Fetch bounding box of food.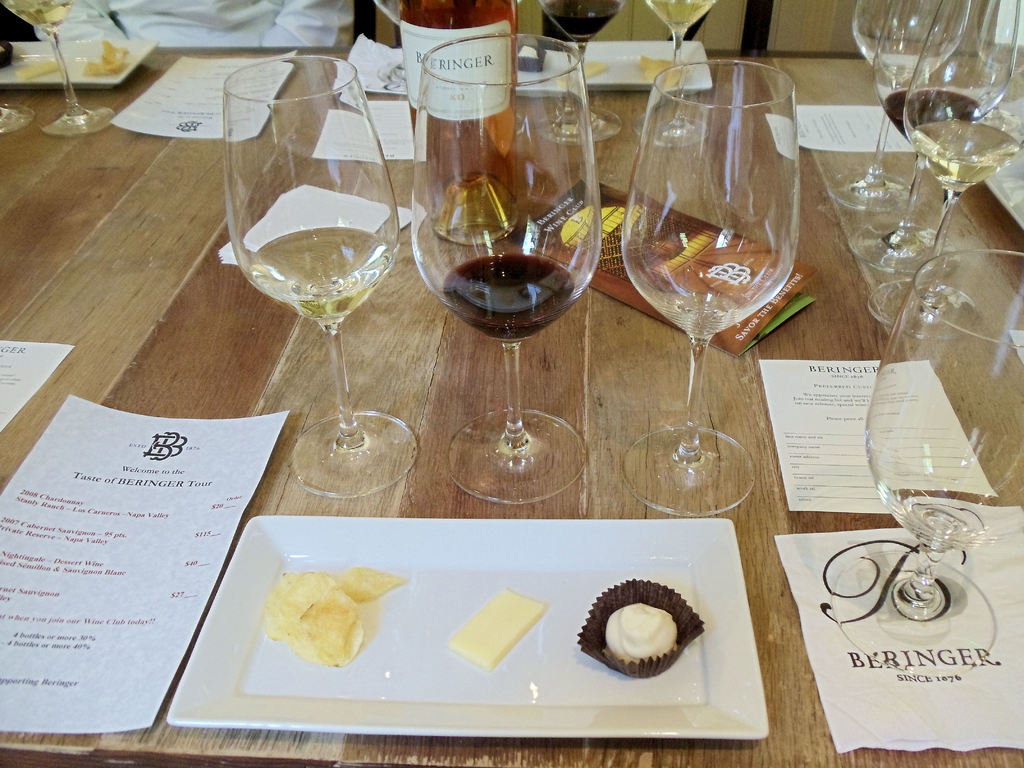
Bbox: bbox=[83, 36, 131, 78].
